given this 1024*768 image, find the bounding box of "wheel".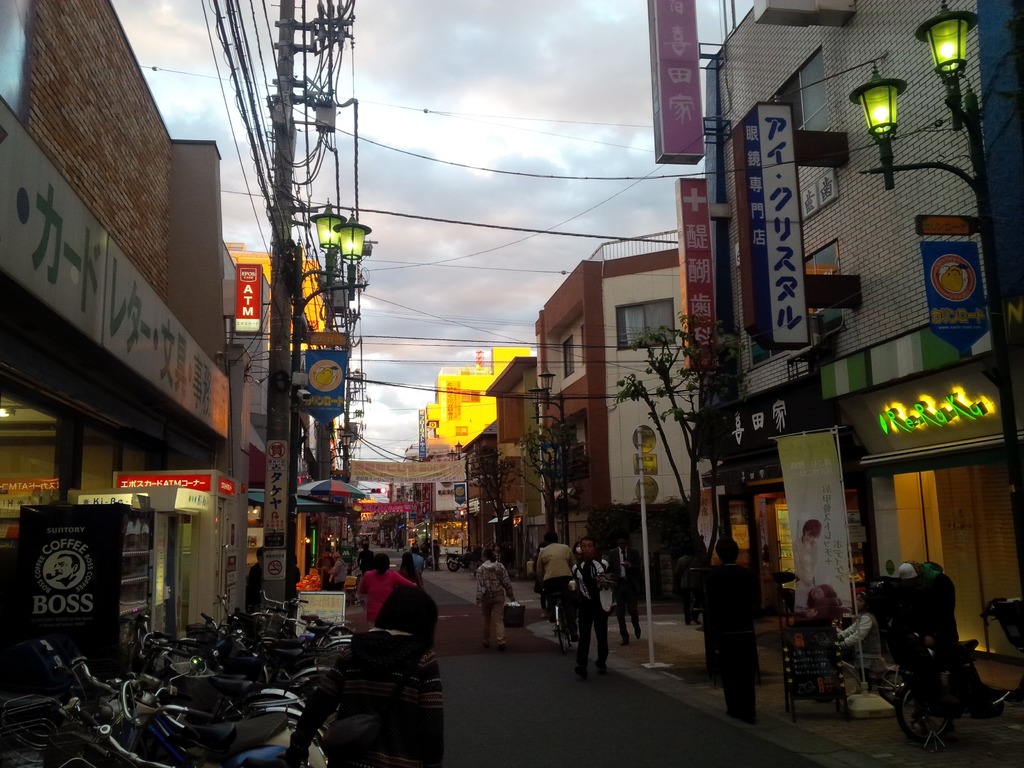
556 608 569 647.
